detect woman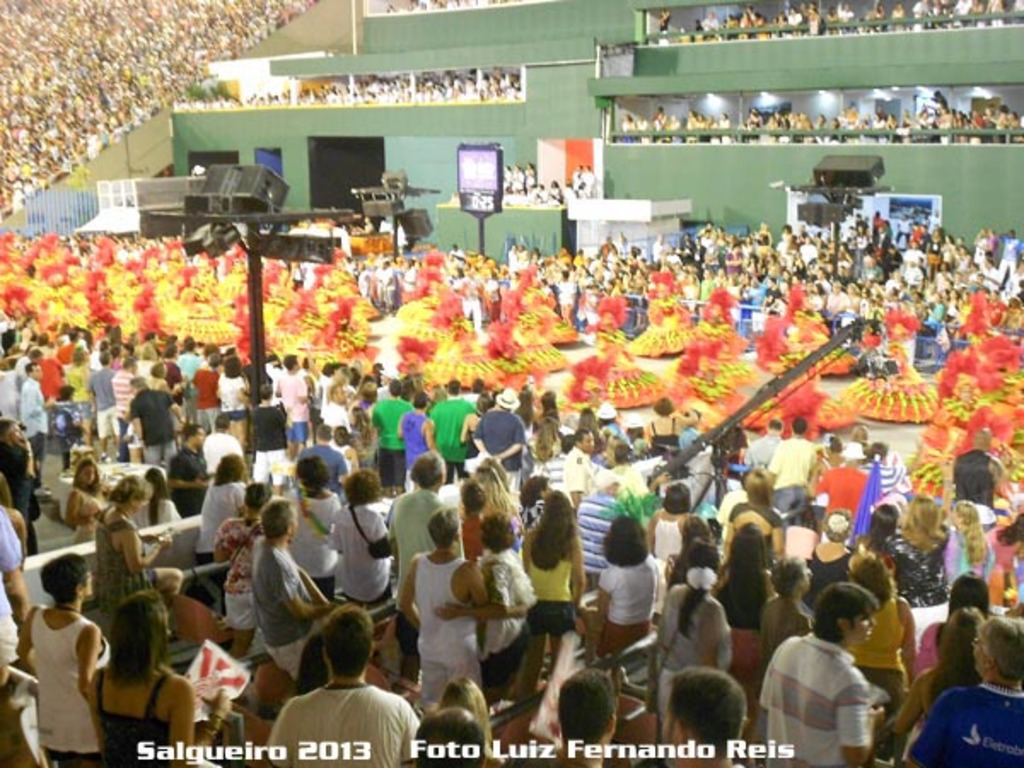
detection(461, 526, 582, 693)
